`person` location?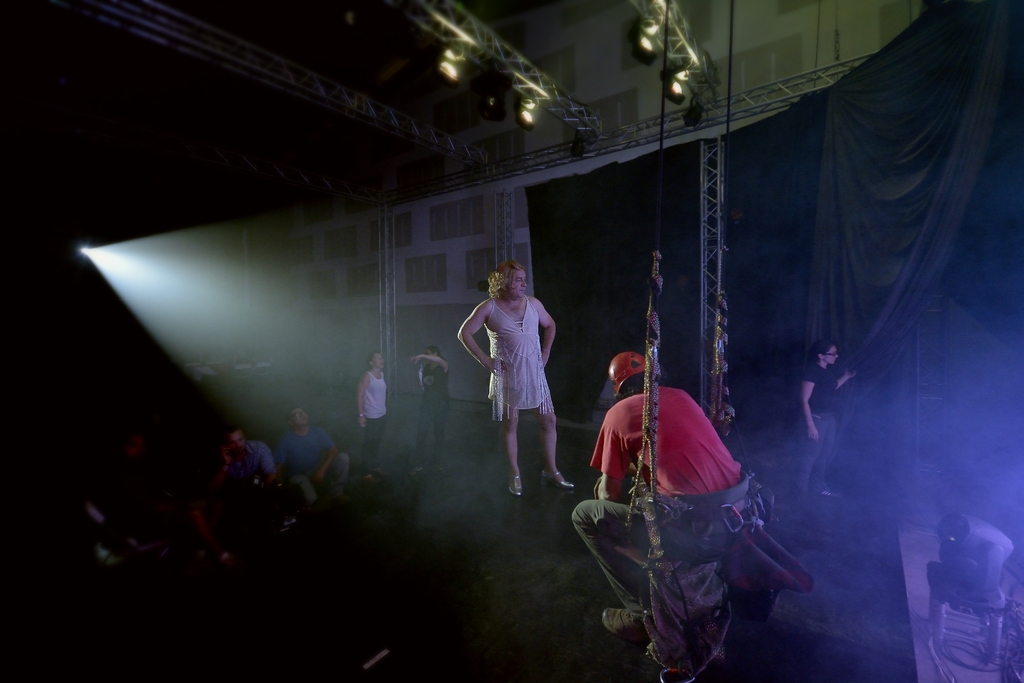
<region>203, 428, 274, 483</region>
